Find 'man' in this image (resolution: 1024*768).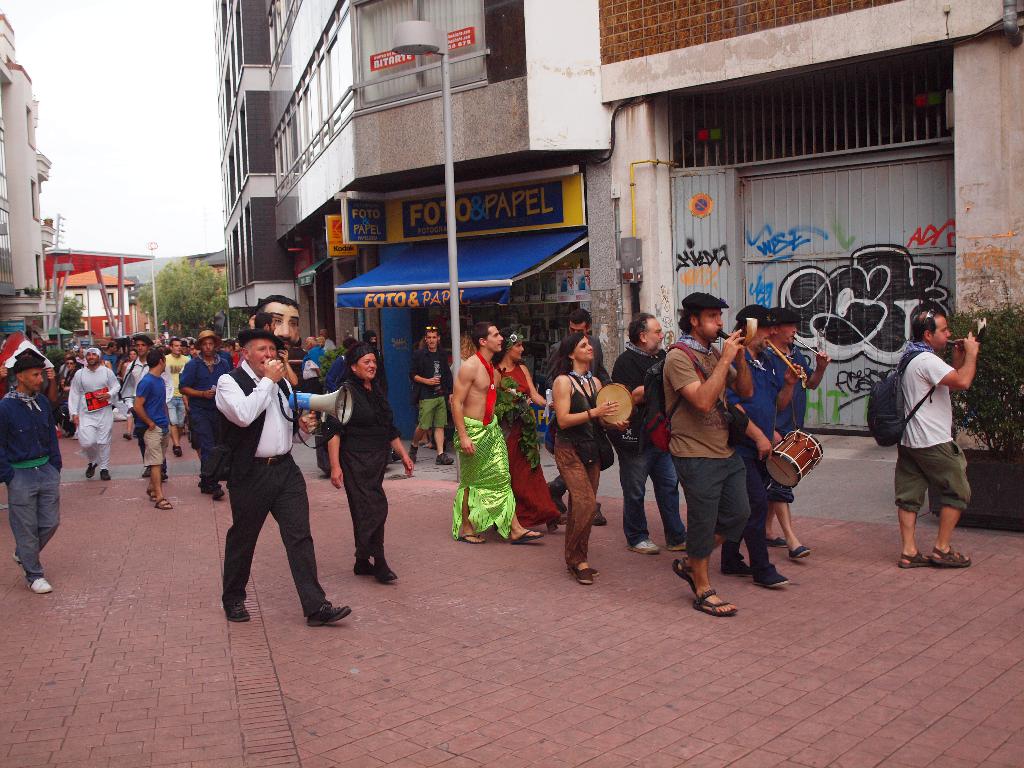
box=[135, 354, 172, 514].
